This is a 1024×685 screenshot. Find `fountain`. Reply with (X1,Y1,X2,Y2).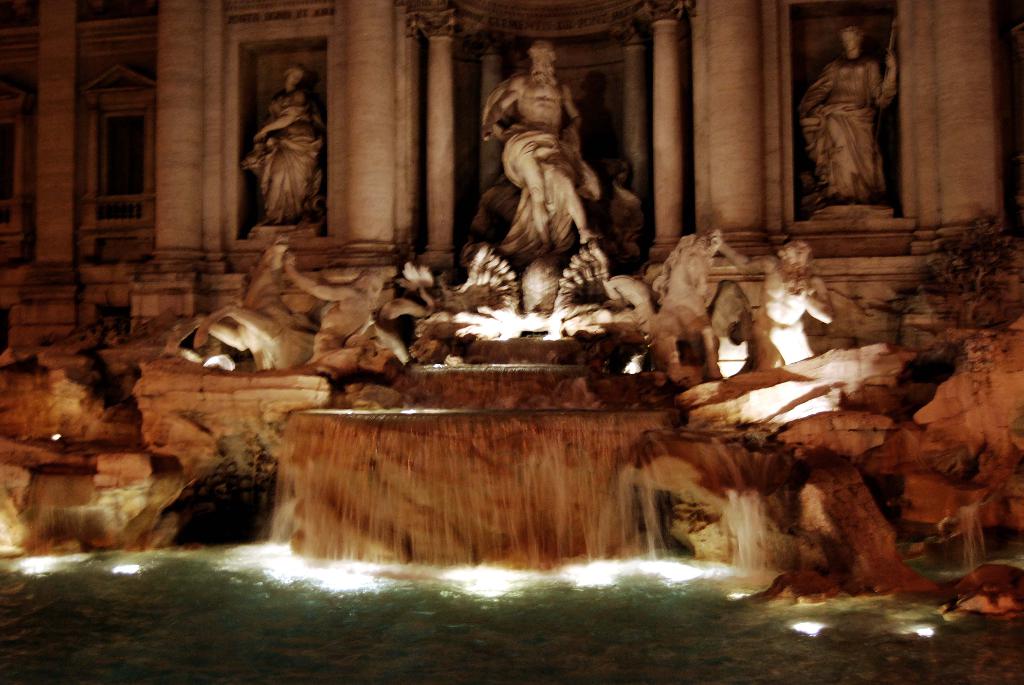
(0,34,1023,684).
